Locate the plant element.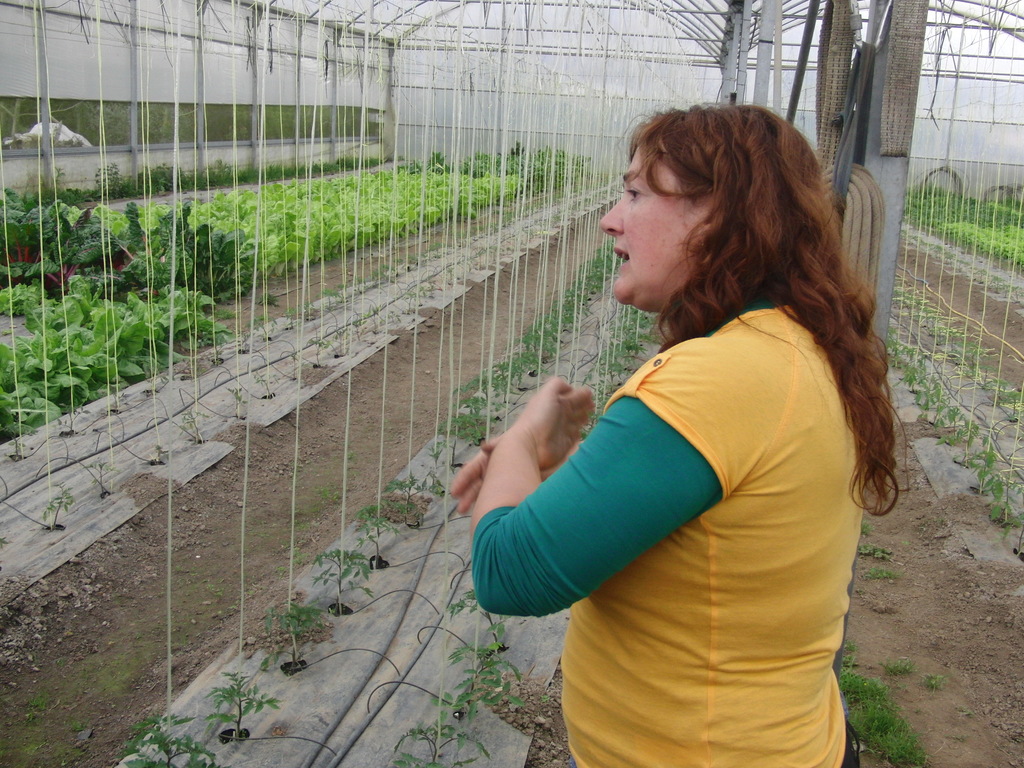
Element bbox: Rect(854, 516, 876, 538).
